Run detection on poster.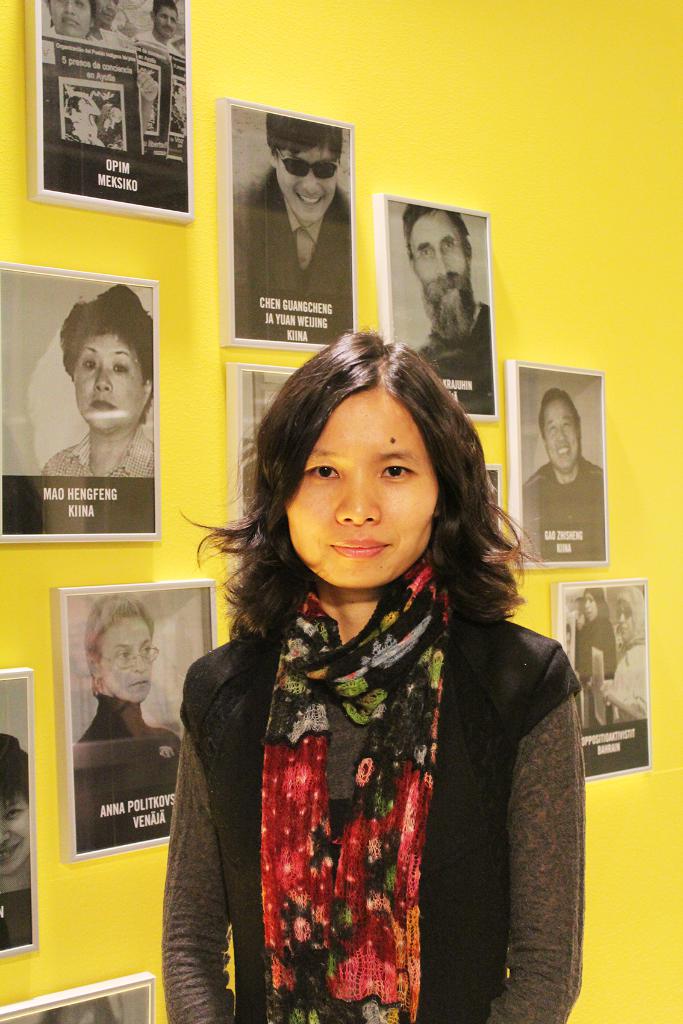
Result: box=[66, 591, 208, 852].
